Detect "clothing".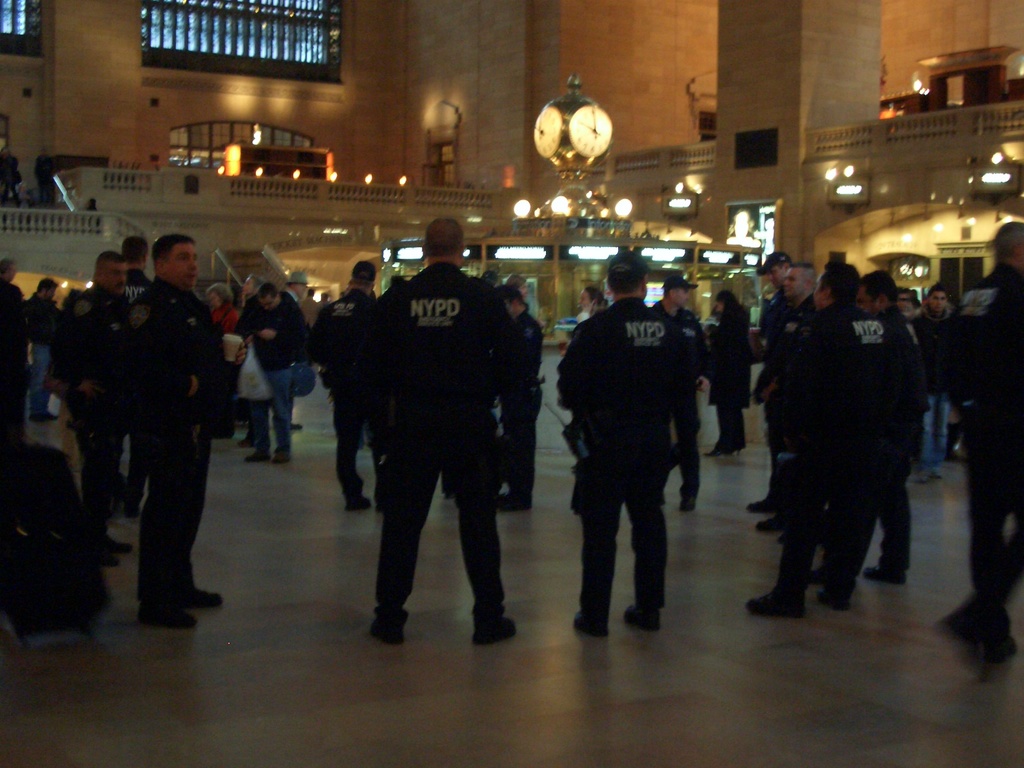
Detected at crop(493, 318, 547, 494).
